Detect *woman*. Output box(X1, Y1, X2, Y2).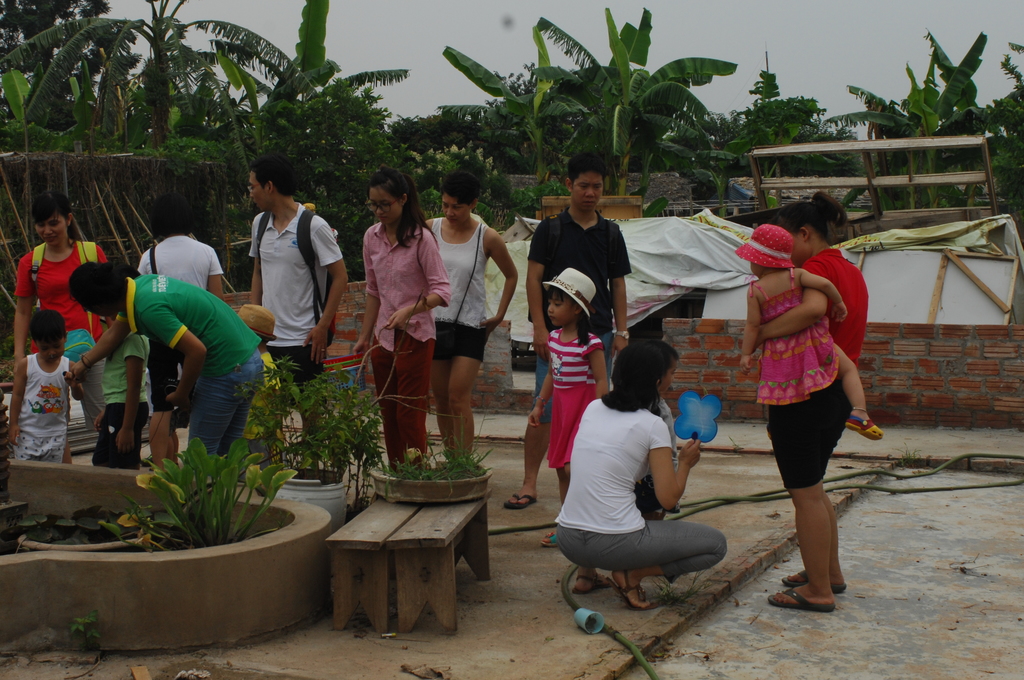
box(13, 193, 105, 462).
